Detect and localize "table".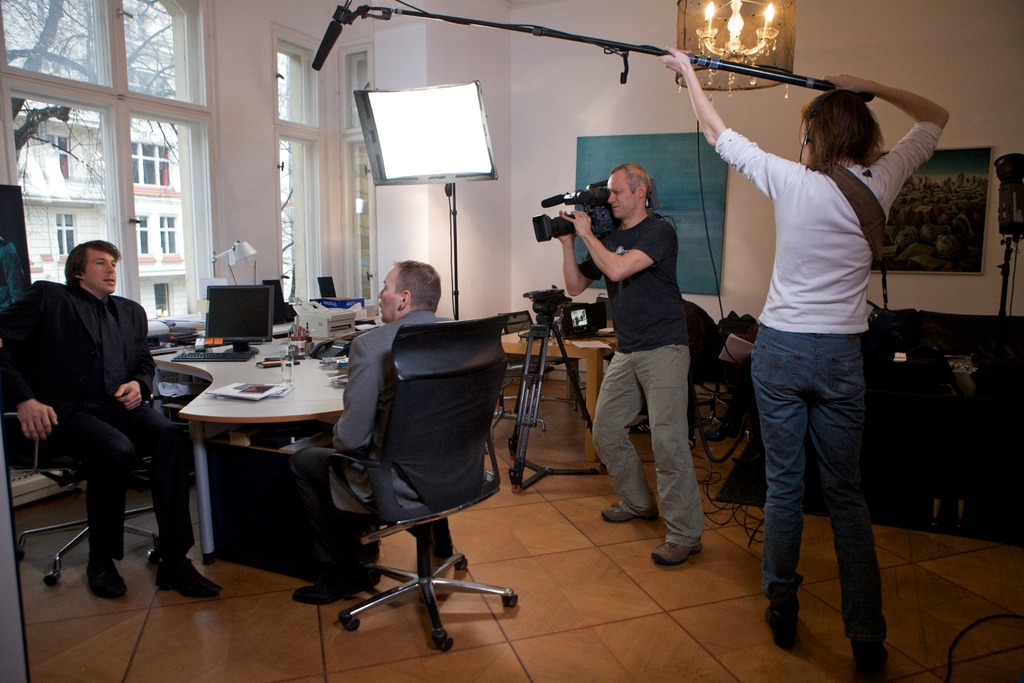
Localized at bbox(136, 325, 412, 621).
